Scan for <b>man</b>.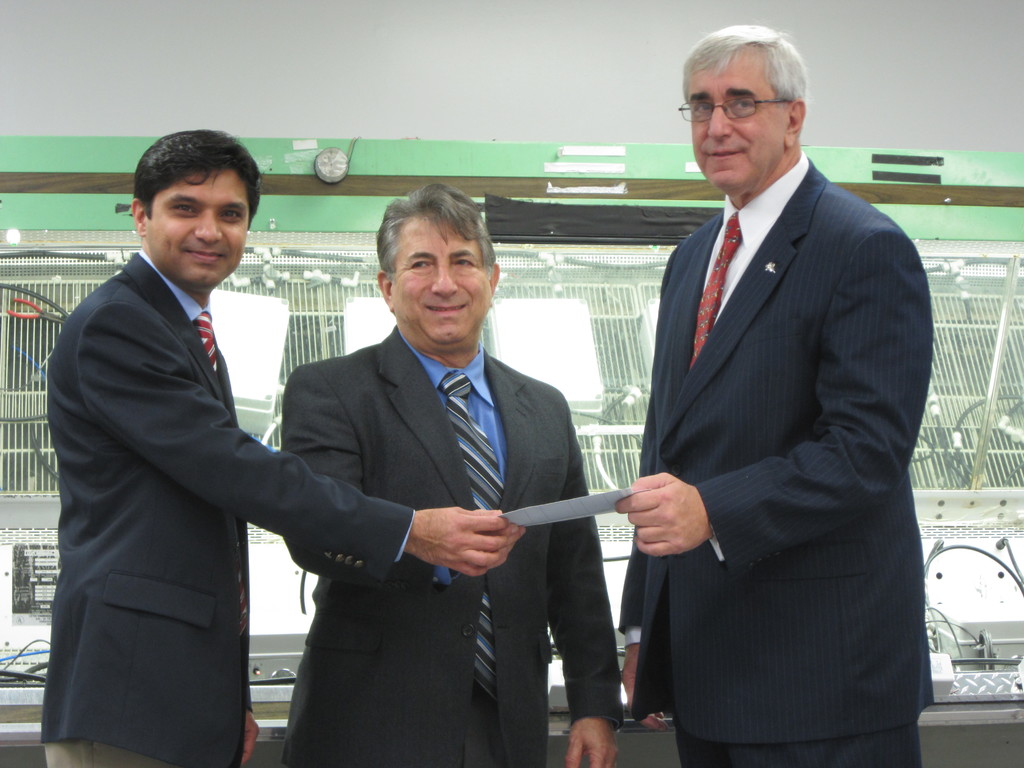
Scan result: rect(33, 100, 346, 767).
